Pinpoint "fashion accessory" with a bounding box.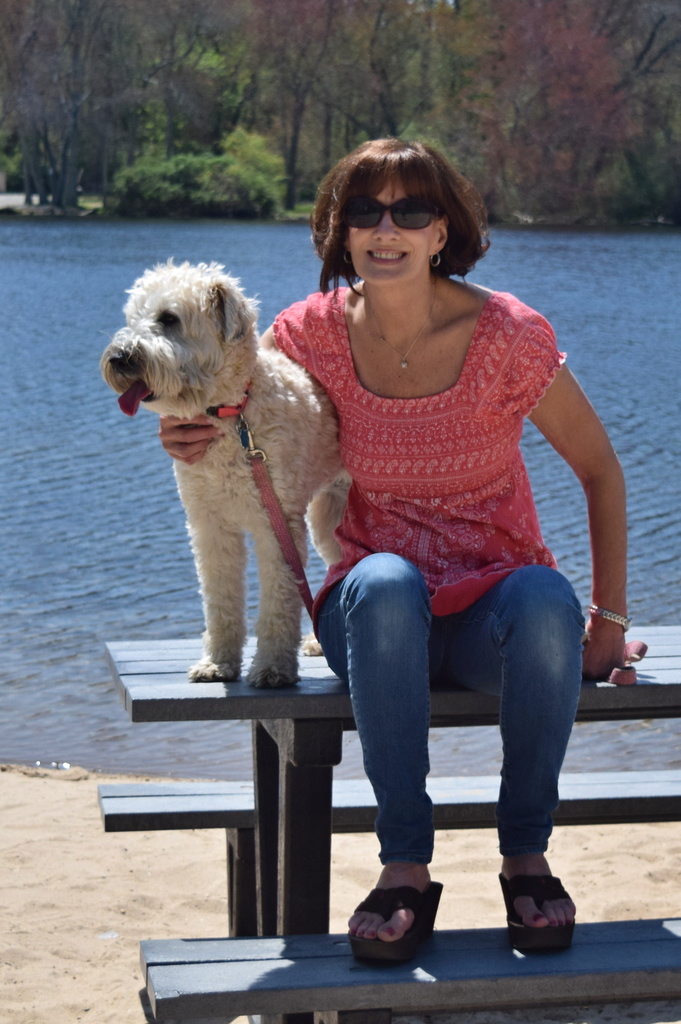
590, 601, 632, 627.
